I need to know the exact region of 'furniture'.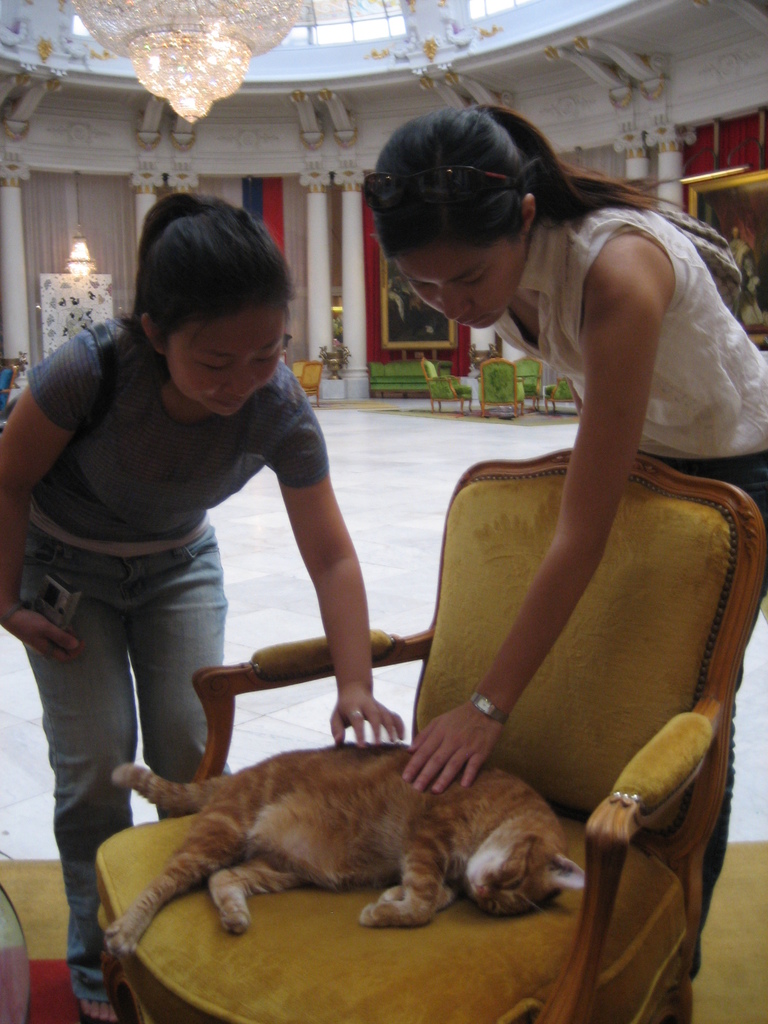
Region: <bbox>373, 356, 457, 397</bbox>.
